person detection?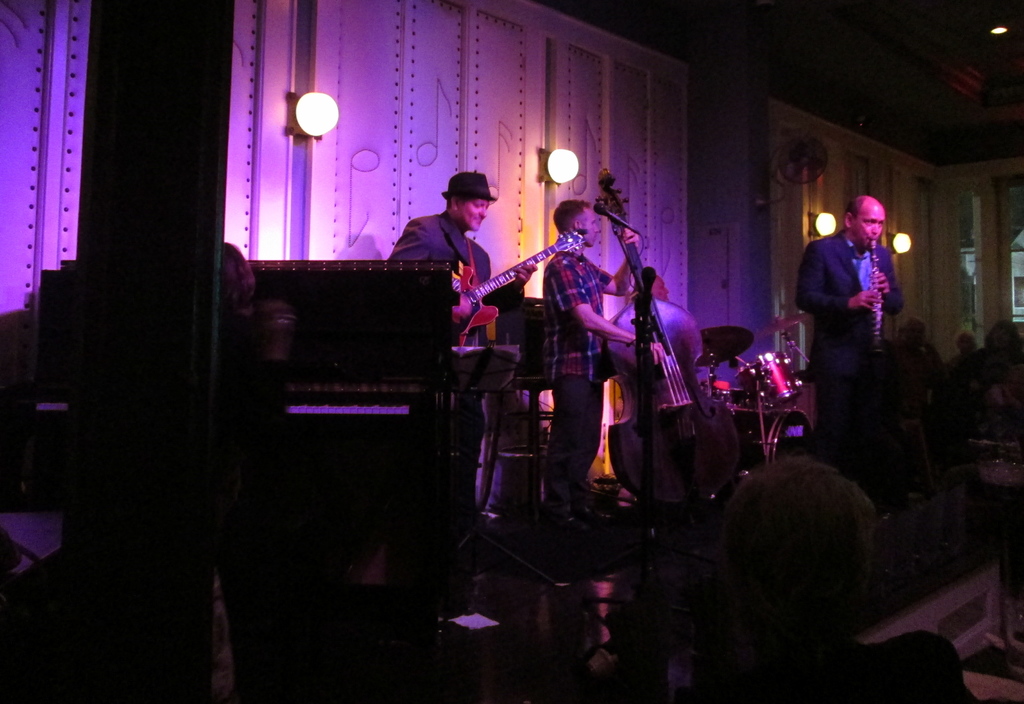
Rect(671, 457, 975, 703)
